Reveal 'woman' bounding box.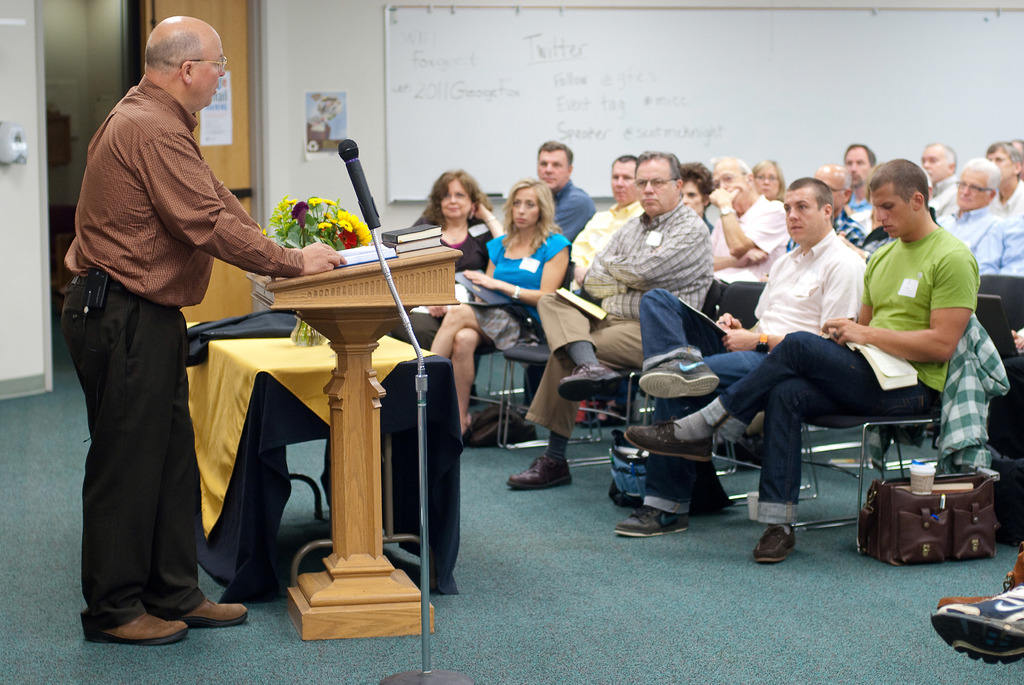
Revealed: box(745, 159, 781, 210).
